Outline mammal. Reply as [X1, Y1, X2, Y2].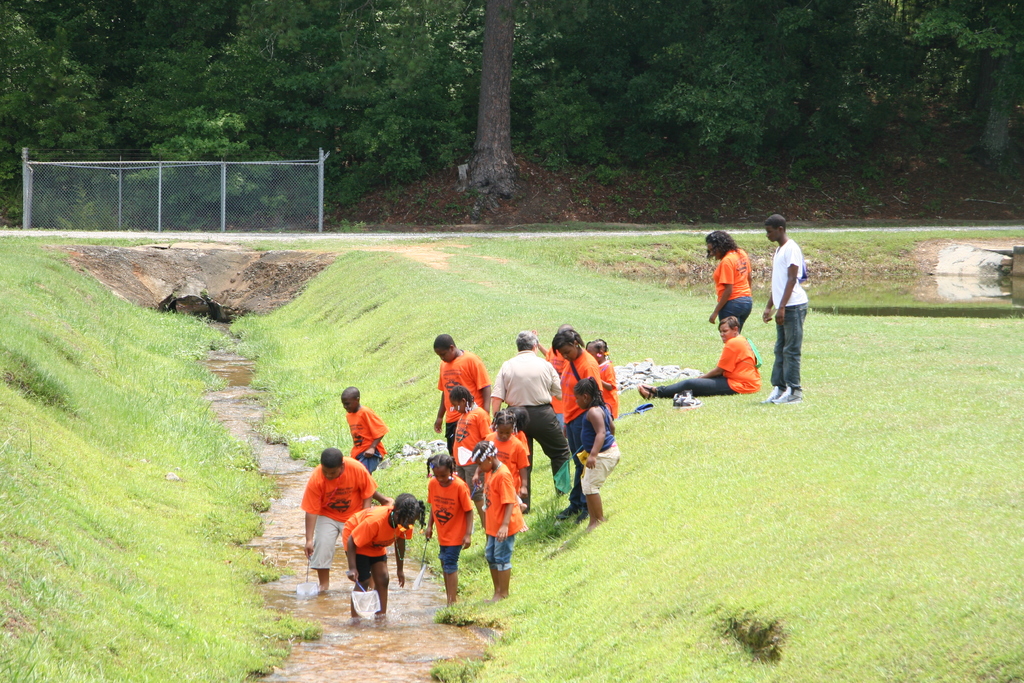
[432, 329, 490, 450].
